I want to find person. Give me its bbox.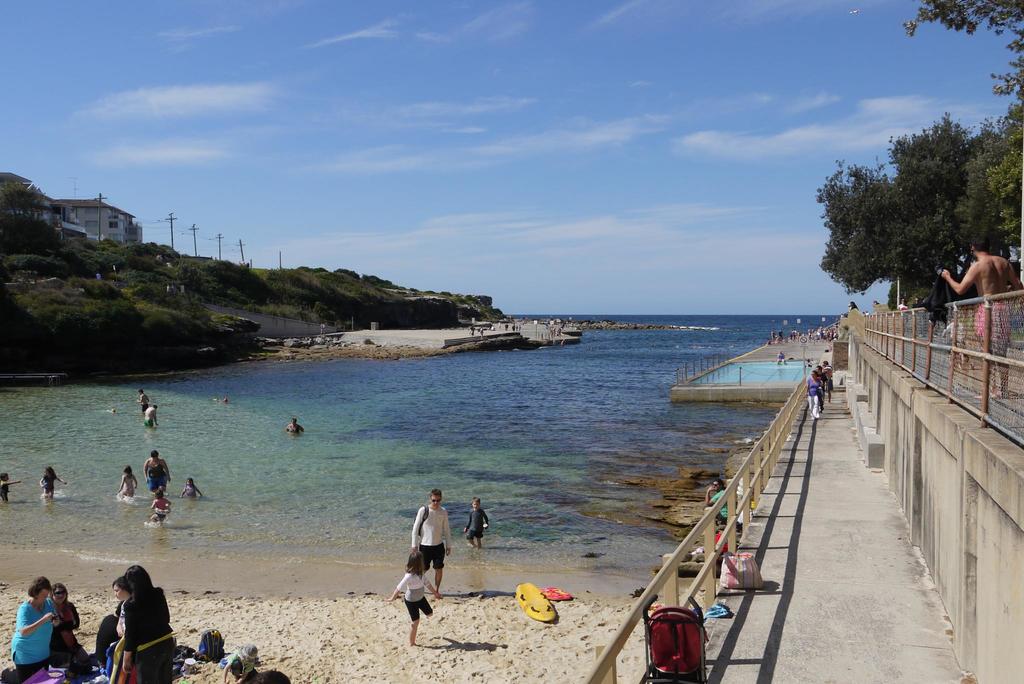
pyautogui.locateOnScreen(143, 450, 171, 487).
